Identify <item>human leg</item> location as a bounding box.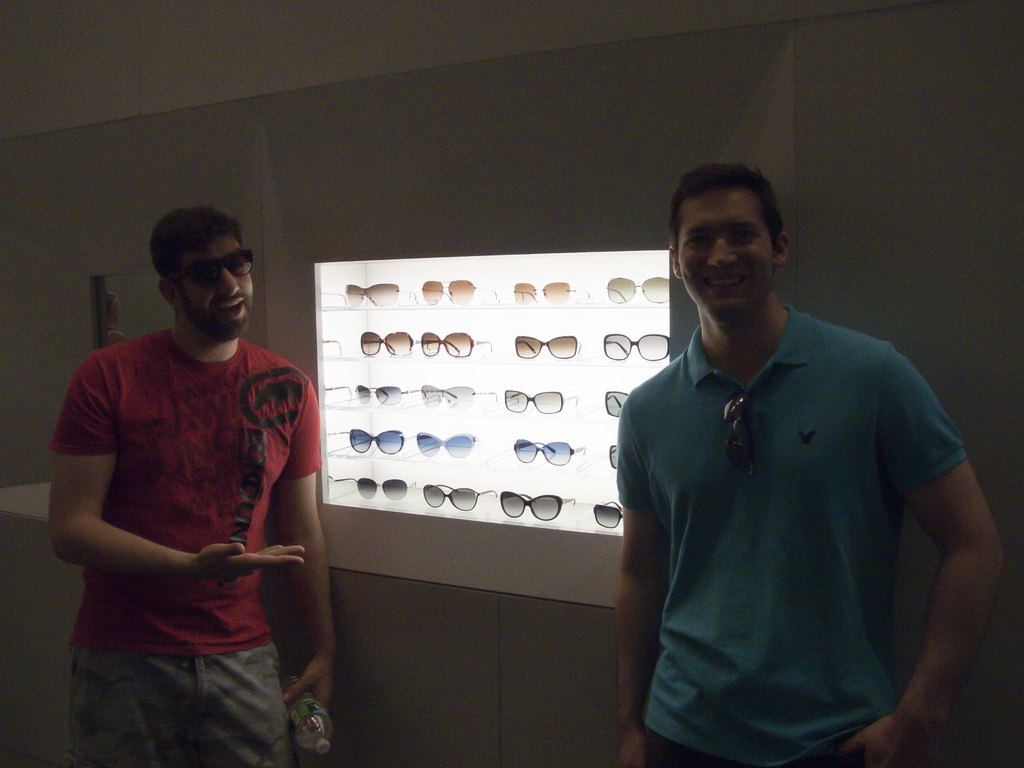
box(74, 646, 208, 766).
